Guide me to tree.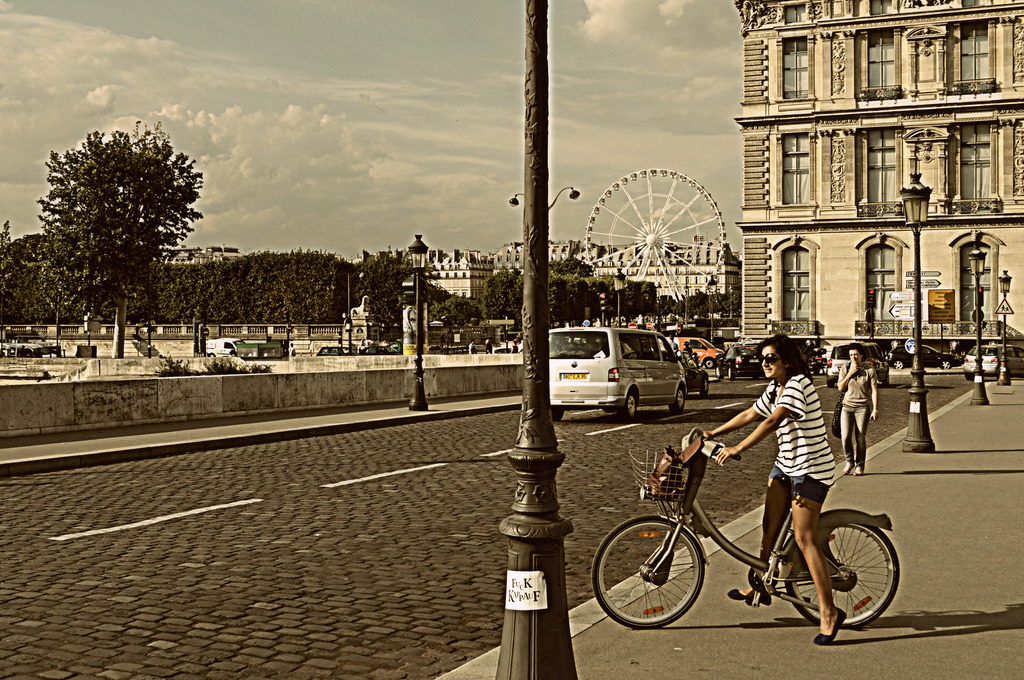
Guidance: pyautogui.locateOnScreen(31, 115, 207, 366).
